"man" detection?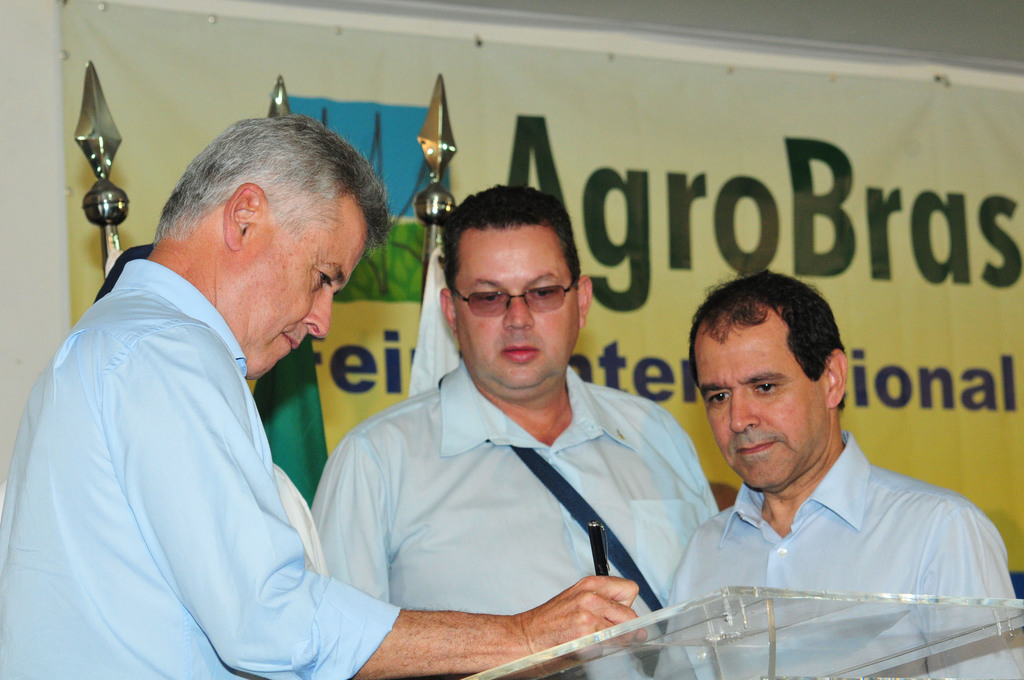
bbox=[0, 109, 652, 679]
